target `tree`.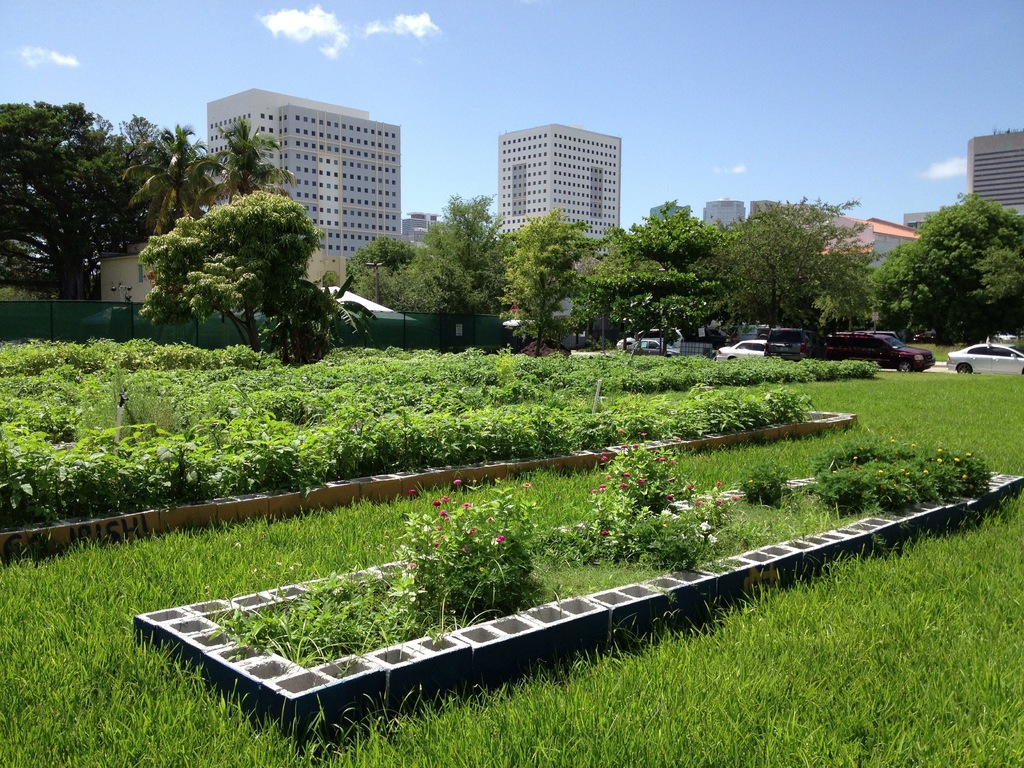
Target region: [868,182,1023,340].
